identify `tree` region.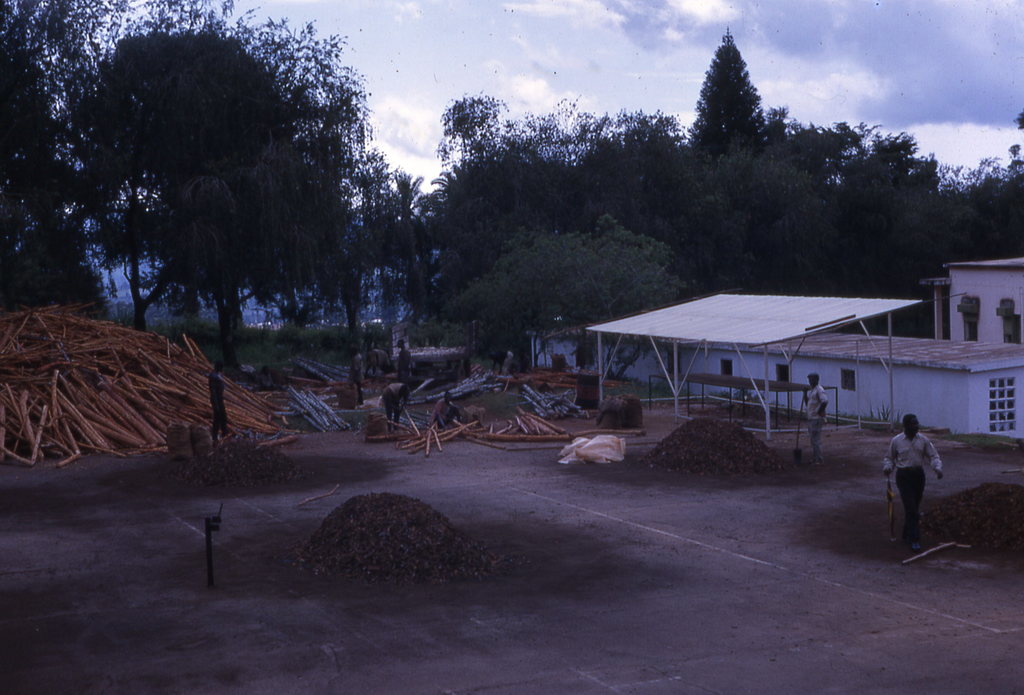
Region: (902, 150, 940, 256).
